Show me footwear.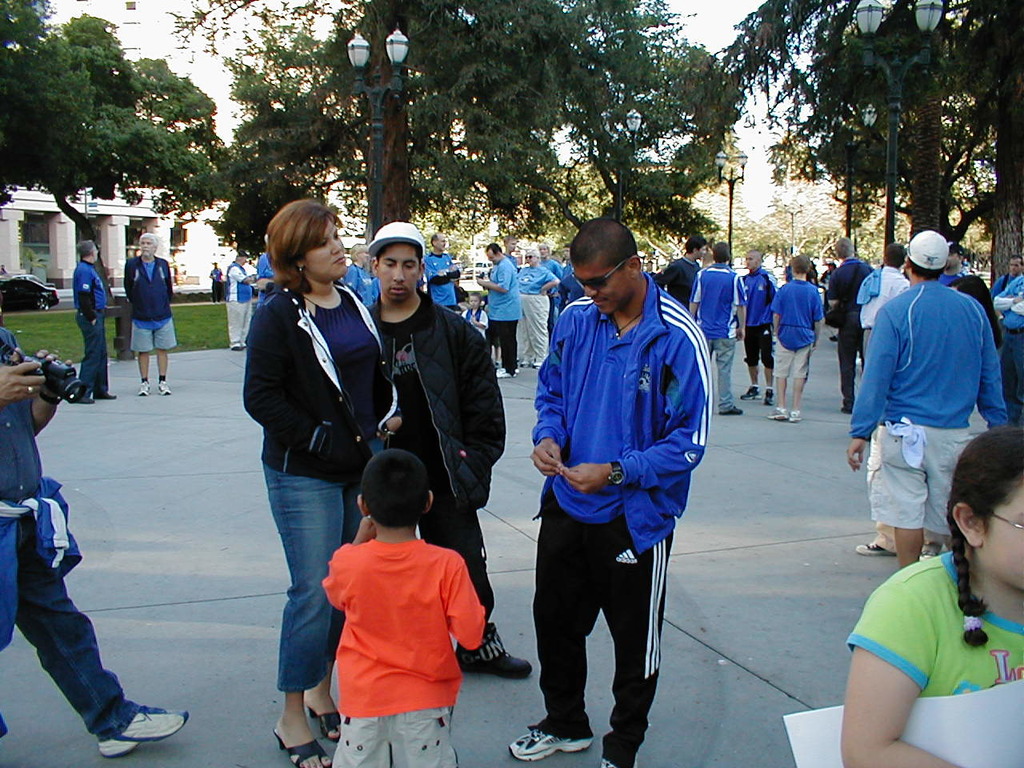
footwear is here: 494, 366, 515, 379.
